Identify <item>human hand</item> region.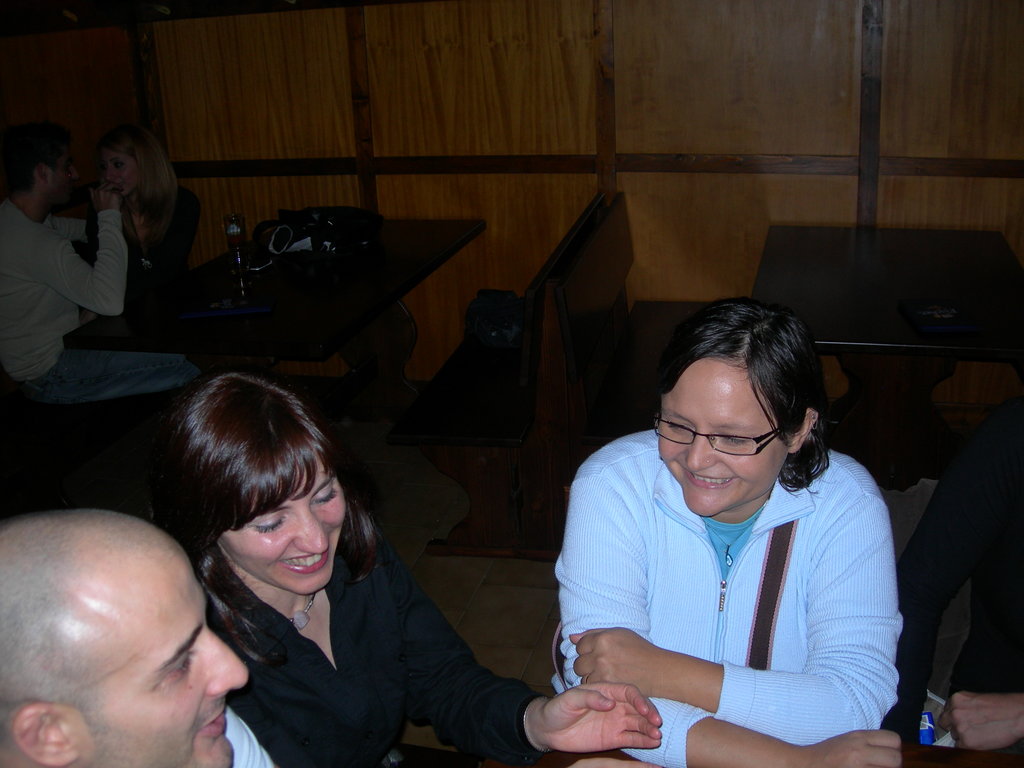
Region: l=90, t=179, r=126, b=212.
